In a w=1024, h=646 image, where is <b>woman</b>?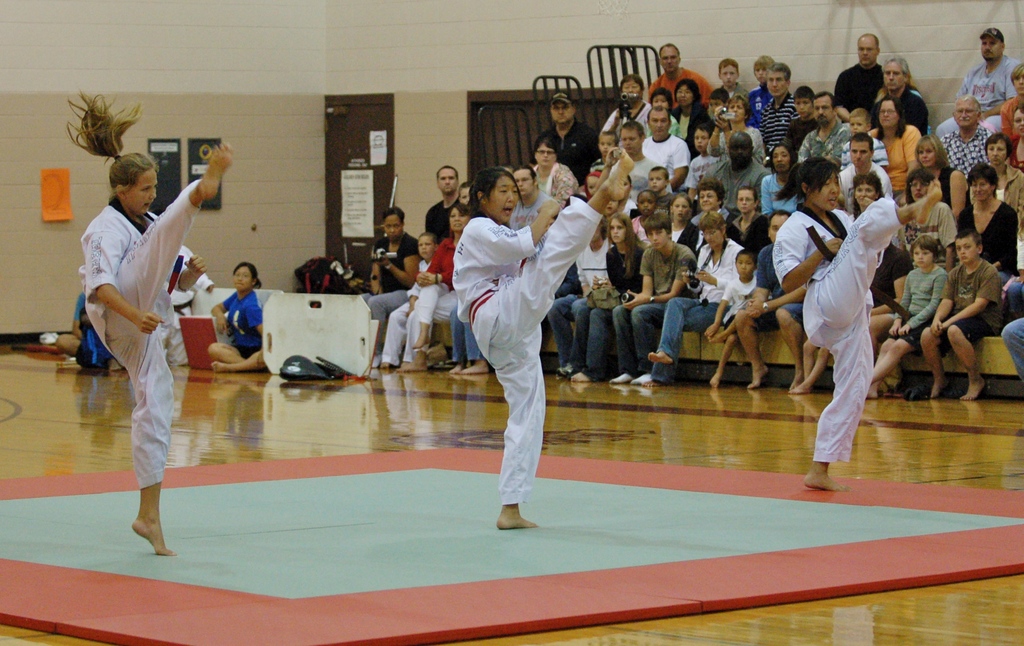
l=902, t=130, r=983, b=241.
